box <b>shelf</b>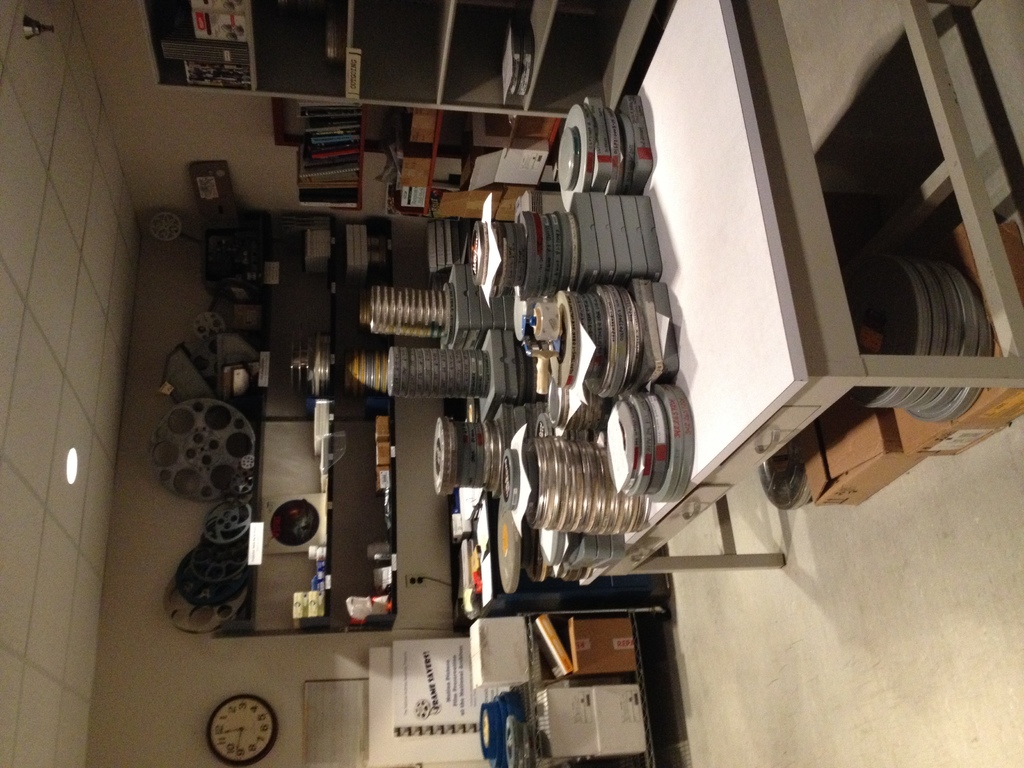
(323, 303, 392, 644)
